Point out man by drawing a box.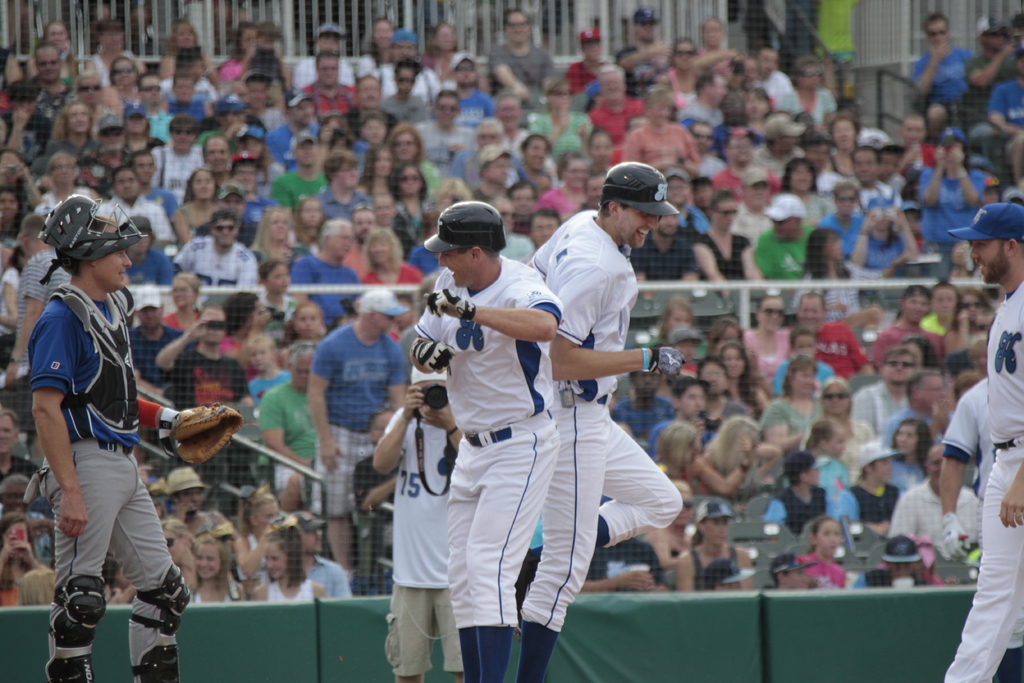
[922,201,1023,682].
